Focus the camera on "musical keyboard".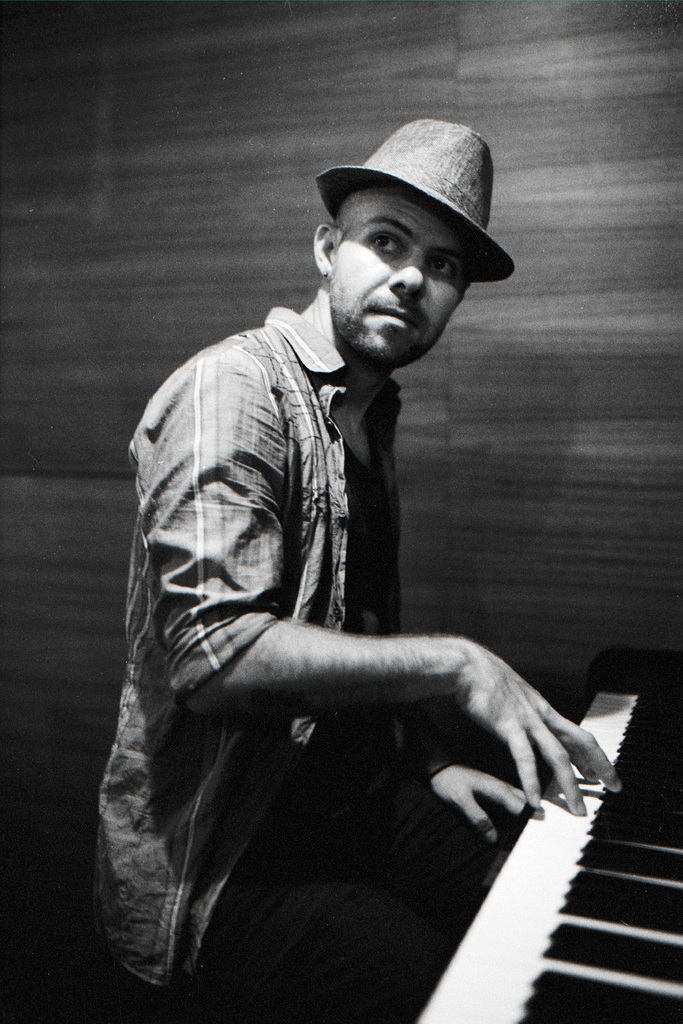
Focus region: bbox(409, 644, 682, 1023).
